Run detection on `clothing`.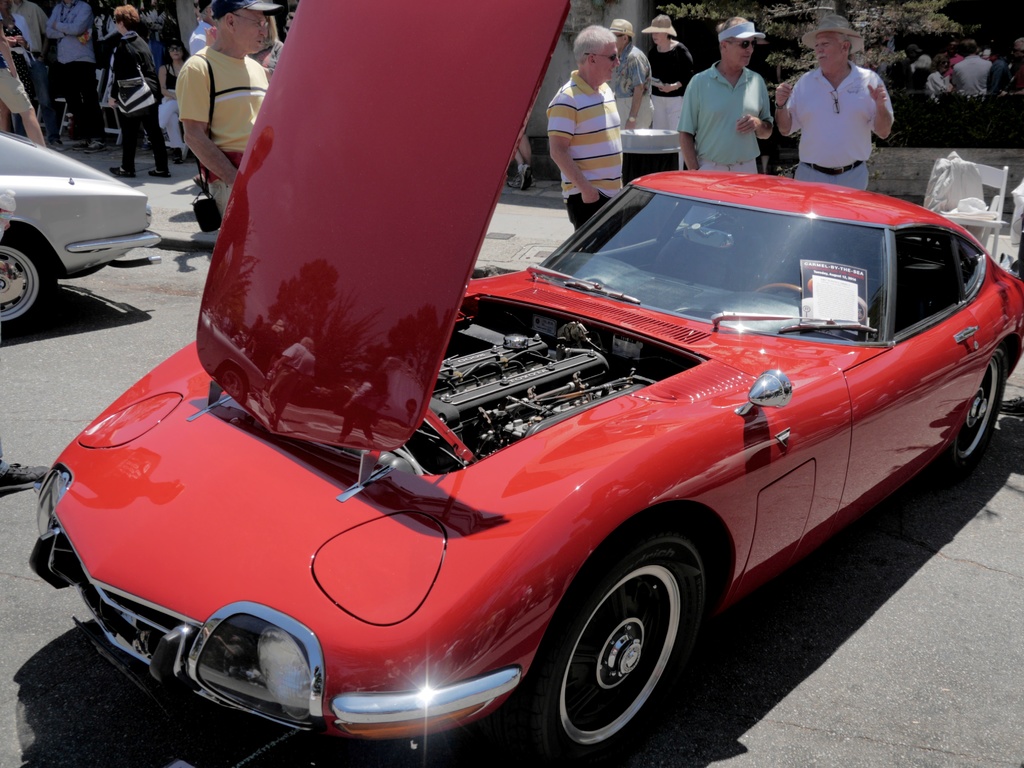
Result: [left=788, top=65, right=896, bottom=192].
